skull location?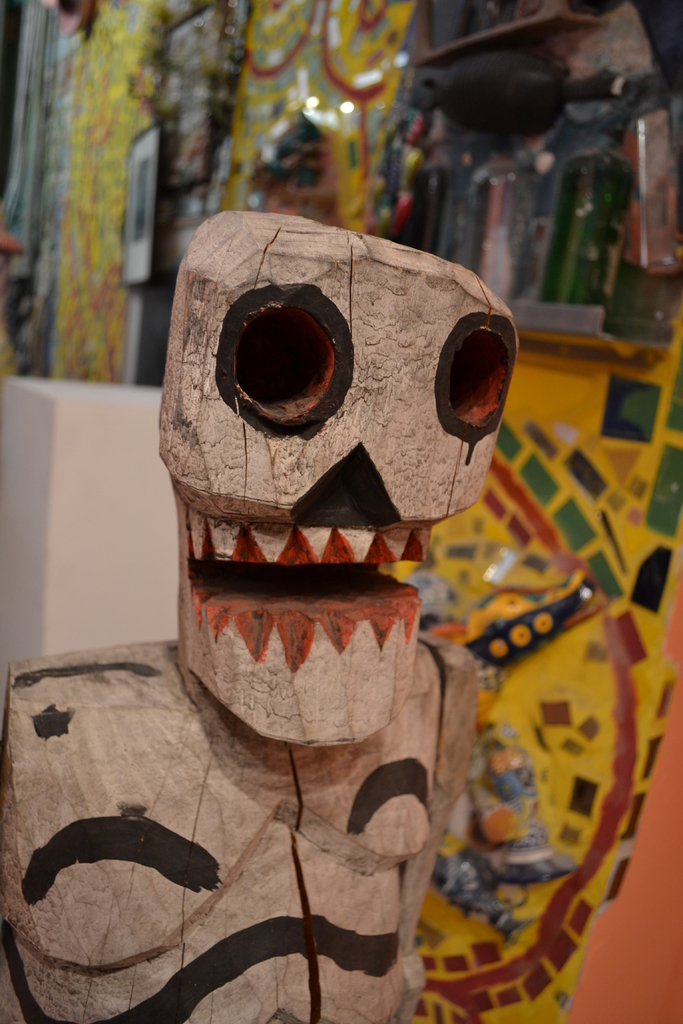
{"x1": 163, "y1": 211, "x2": 522, "y2": 756}
